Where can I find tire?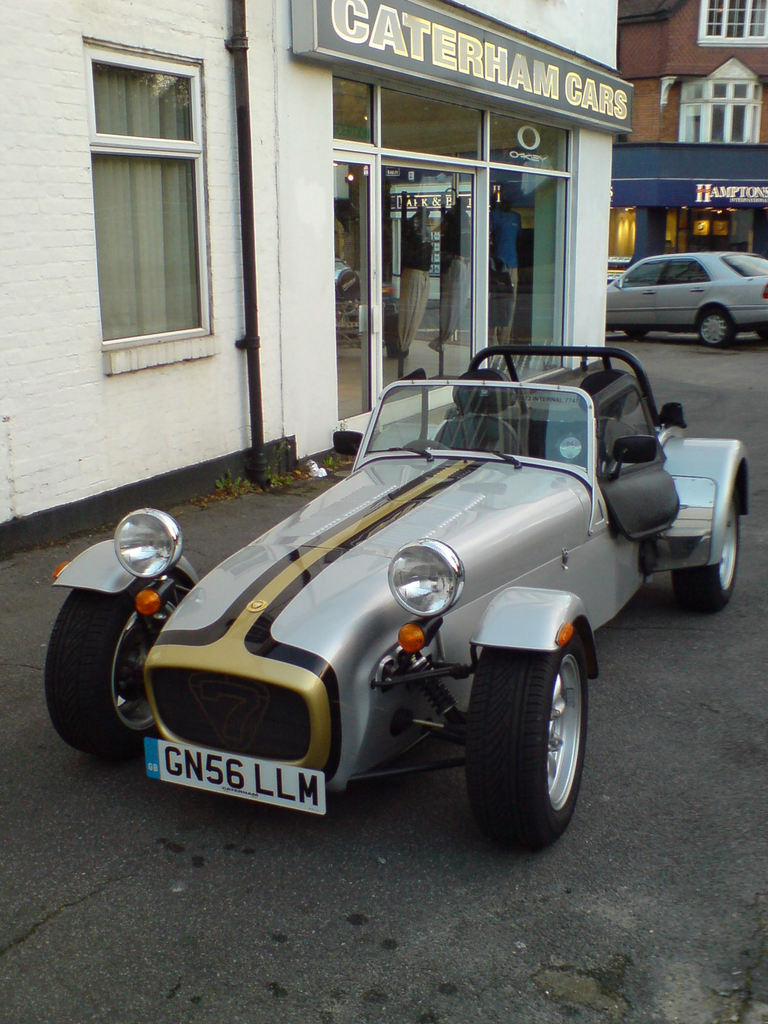
You can find it at (694,307,739,351).
